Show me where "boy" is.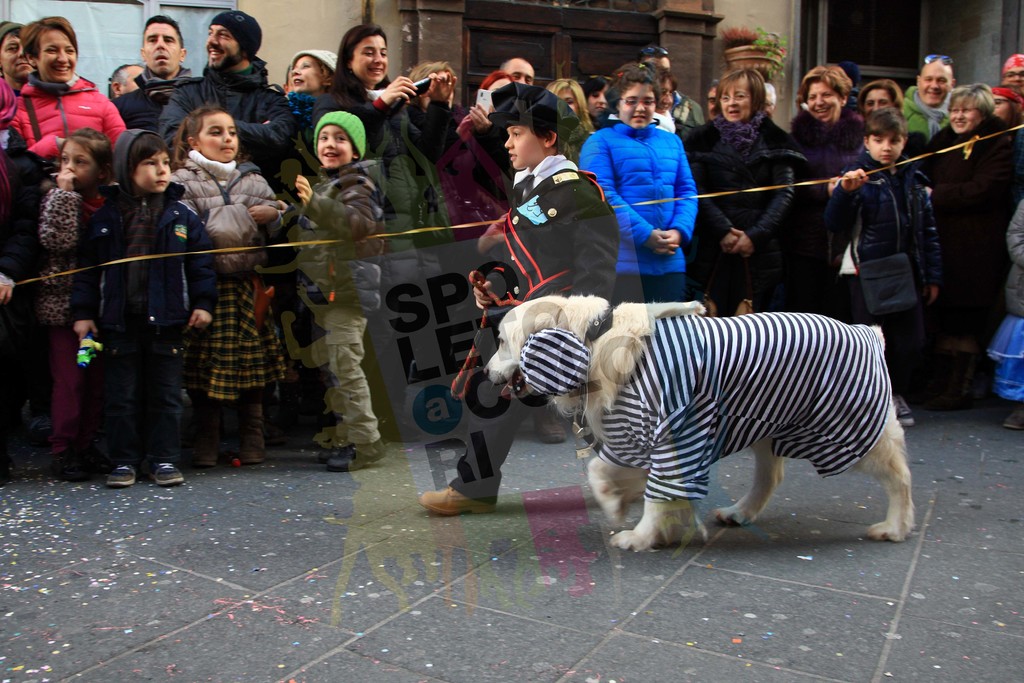
"boy" is at (x1=825, y1=106, x2=943, y2=423).
